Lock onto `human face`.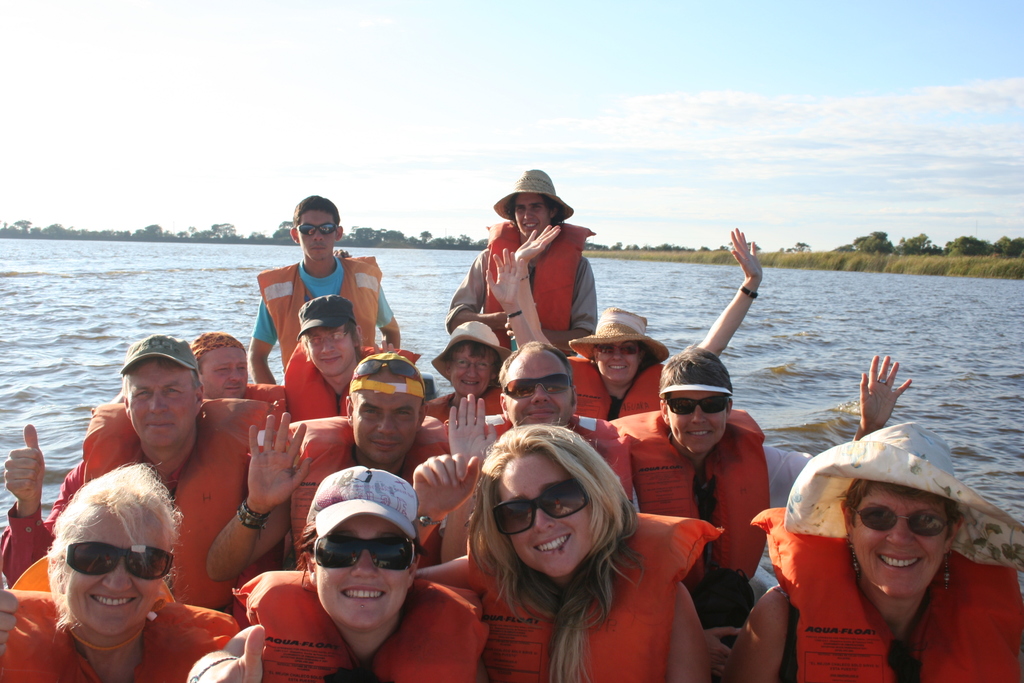
Locked: (297, 210, 344, 257).
